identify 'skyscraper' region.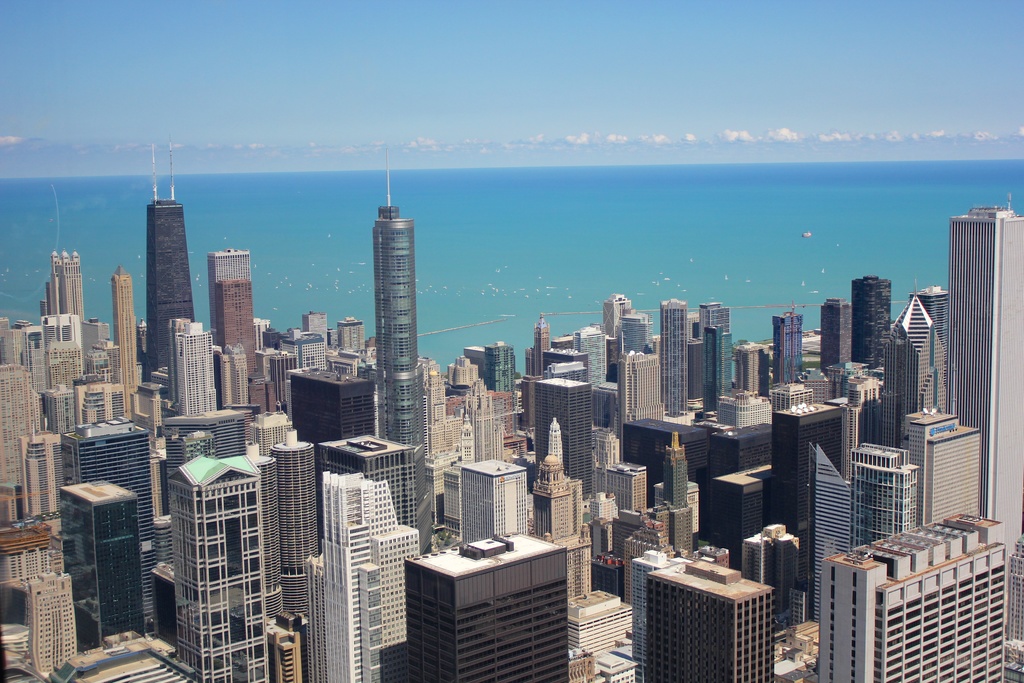
Region: 808 440 866 621.
